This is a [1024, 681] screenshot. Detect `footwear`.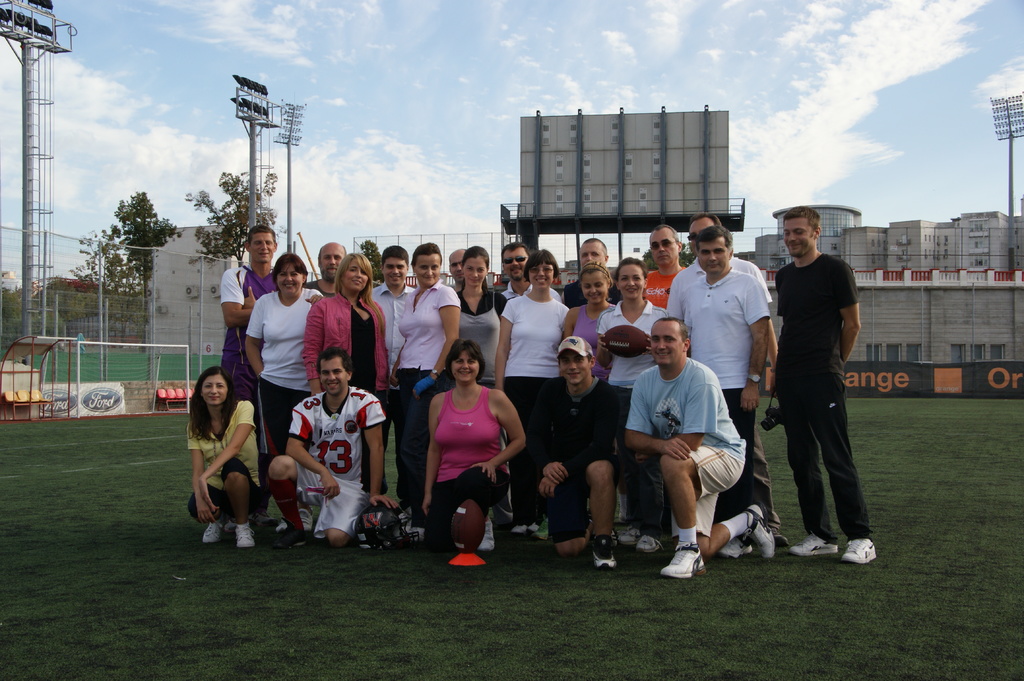
237 522 254 549.
